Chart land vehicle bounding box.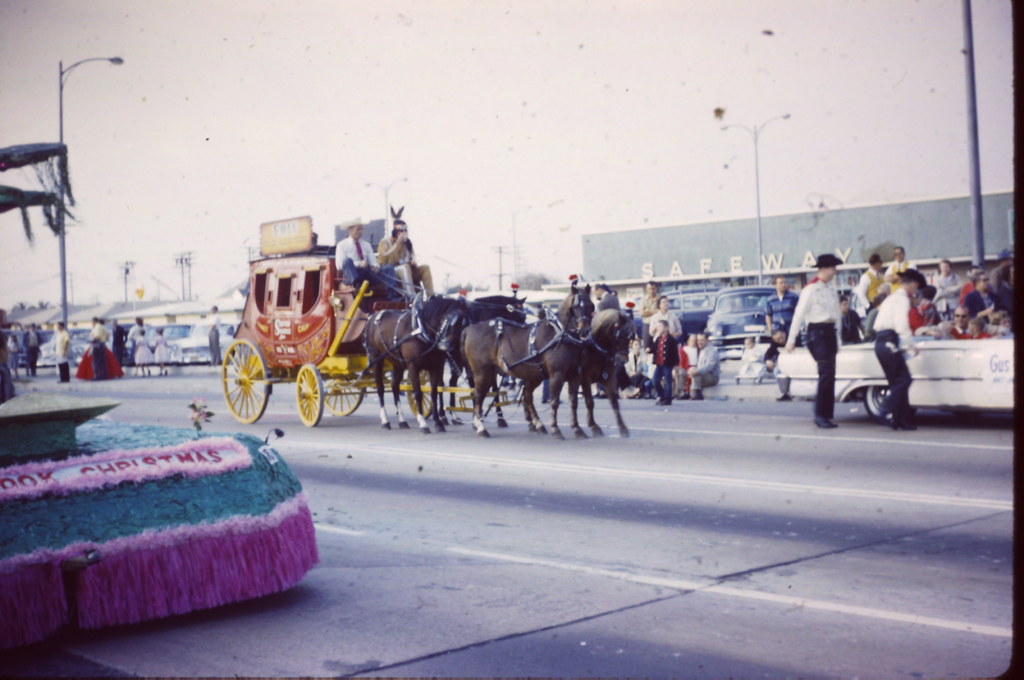
Charted: (488,287,573,321).
